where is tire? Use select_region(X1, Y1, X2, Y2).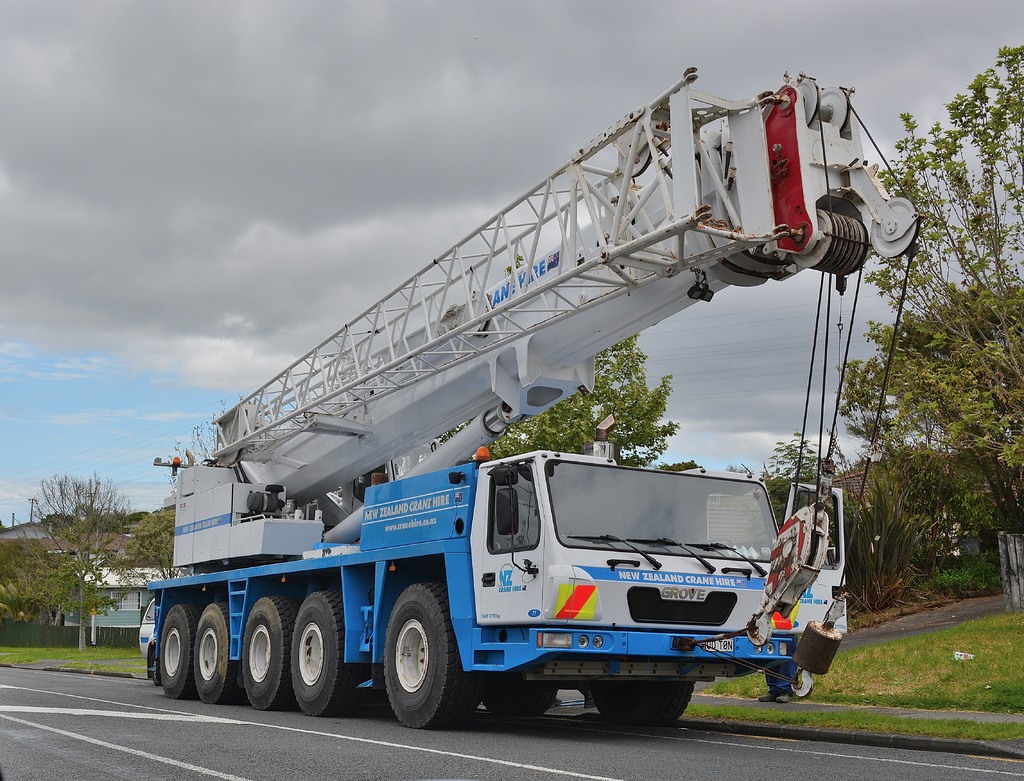
select_region(188, 600, 242, 705).
